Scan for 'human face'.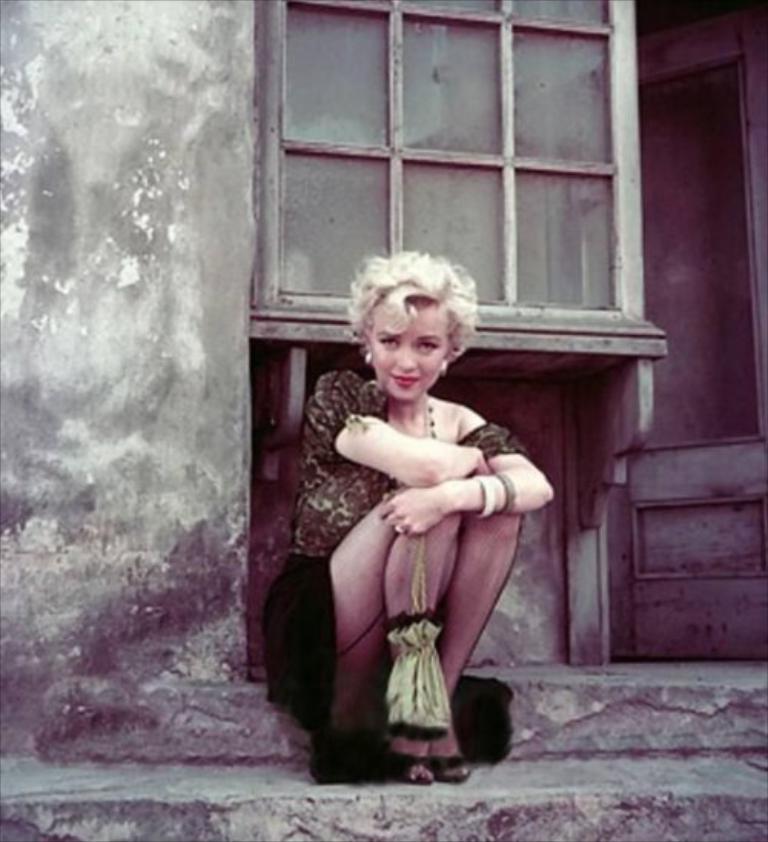
Scan result: [left=356, top=295, right=442, bottom=401].
